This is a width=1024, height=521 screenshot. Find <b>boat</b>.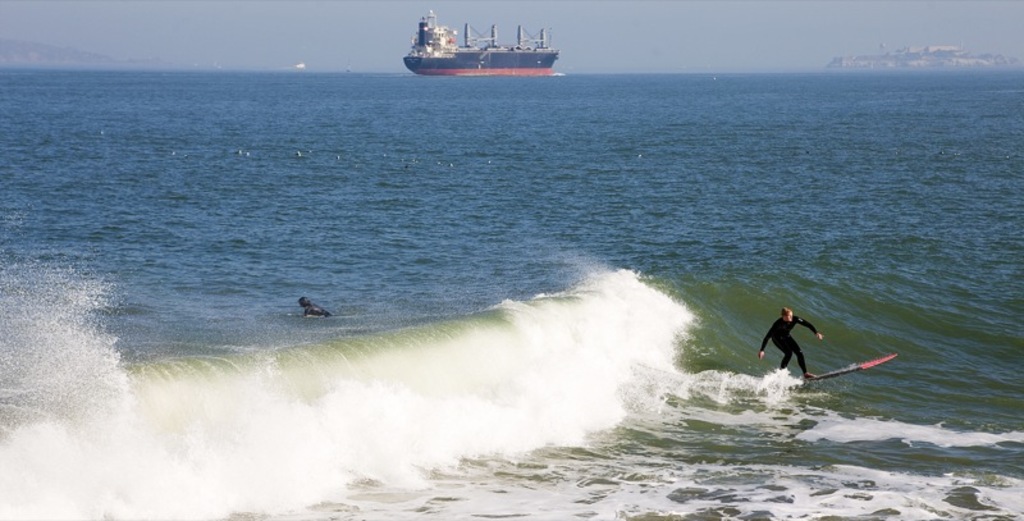
Bounding box: region(403, 0, 568, 64).
